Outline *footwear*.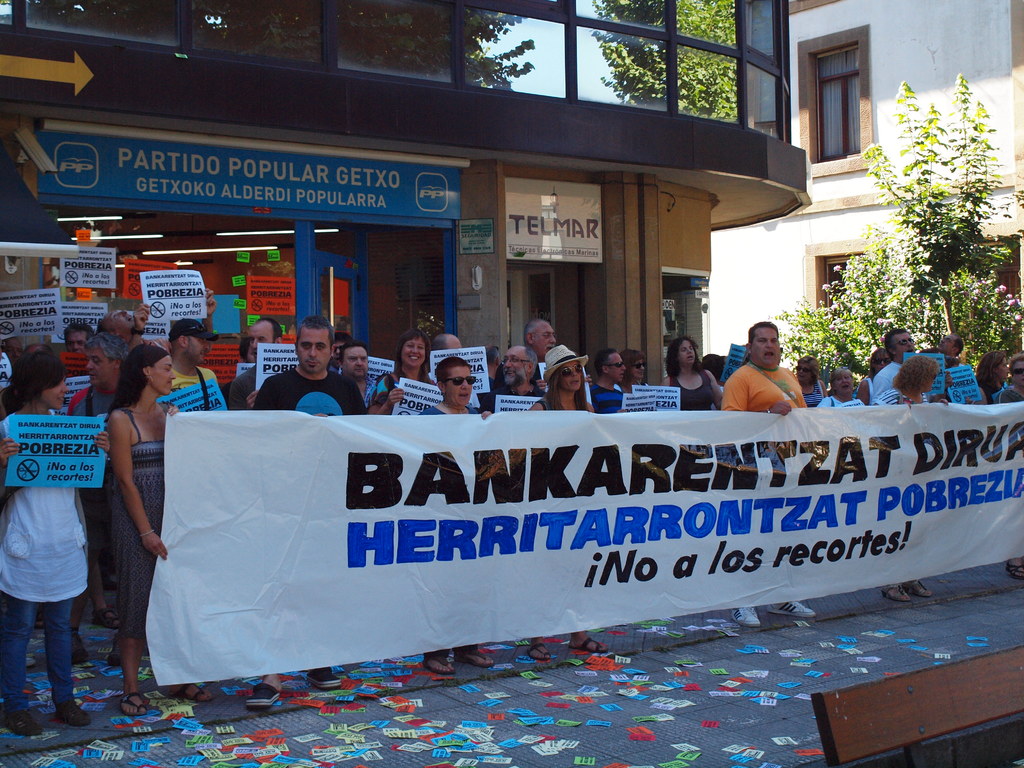
Outline: {"x1": 426, "y1": 658, "x2": 455, "y2": 676}.
